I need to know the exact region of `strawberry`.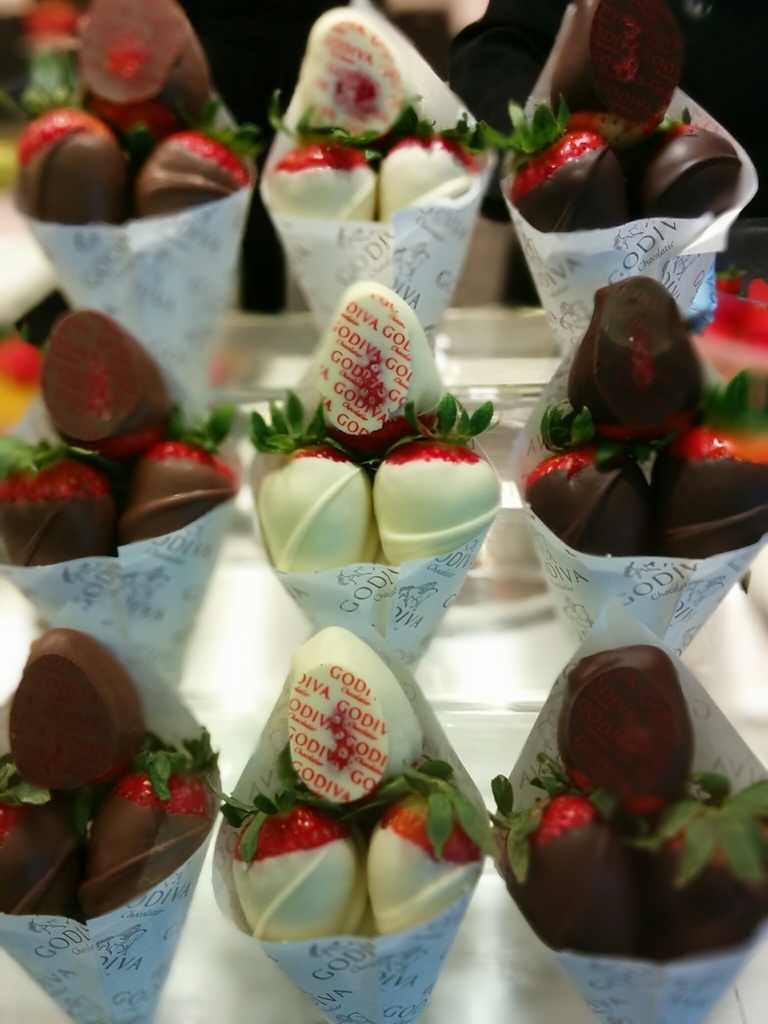
Region: {"left": 360, "top": 751, "right": 484, "bottom": 940}.
